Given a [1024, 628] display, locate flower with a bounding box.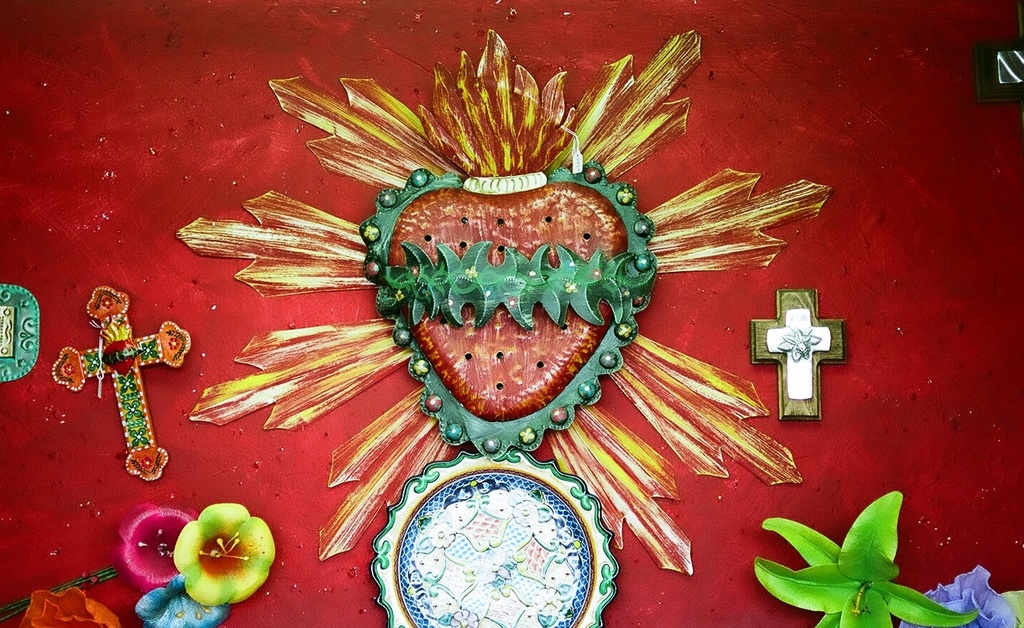
Located: (x1=896, y1=566, x2=1015, y2=627).
